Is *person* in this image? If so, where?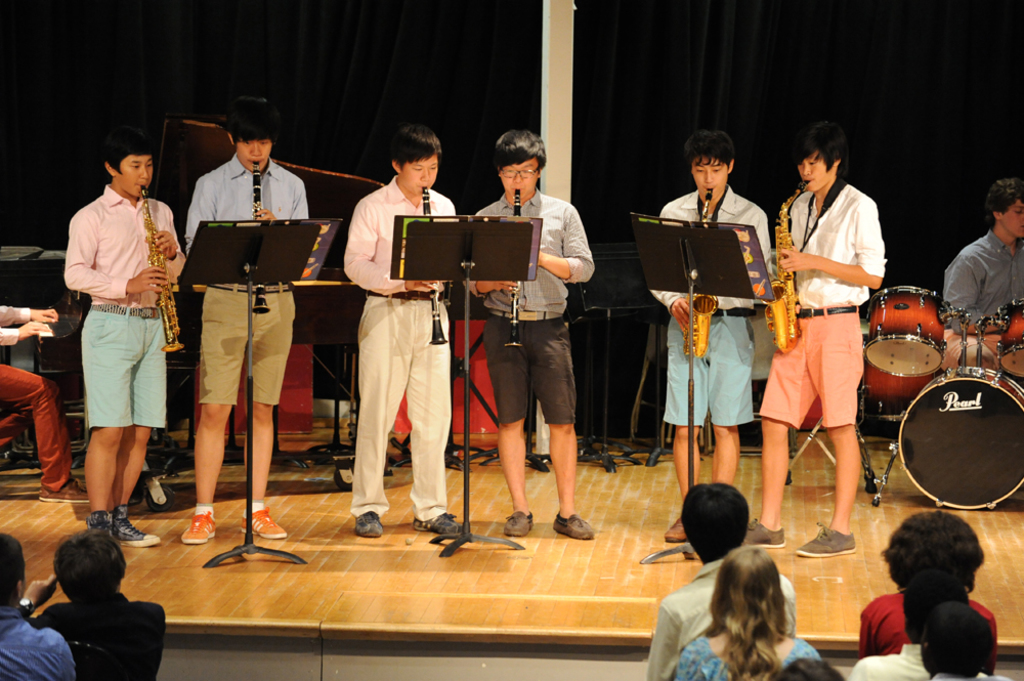
Yes, at rect(915, 603, 1011, 680).
